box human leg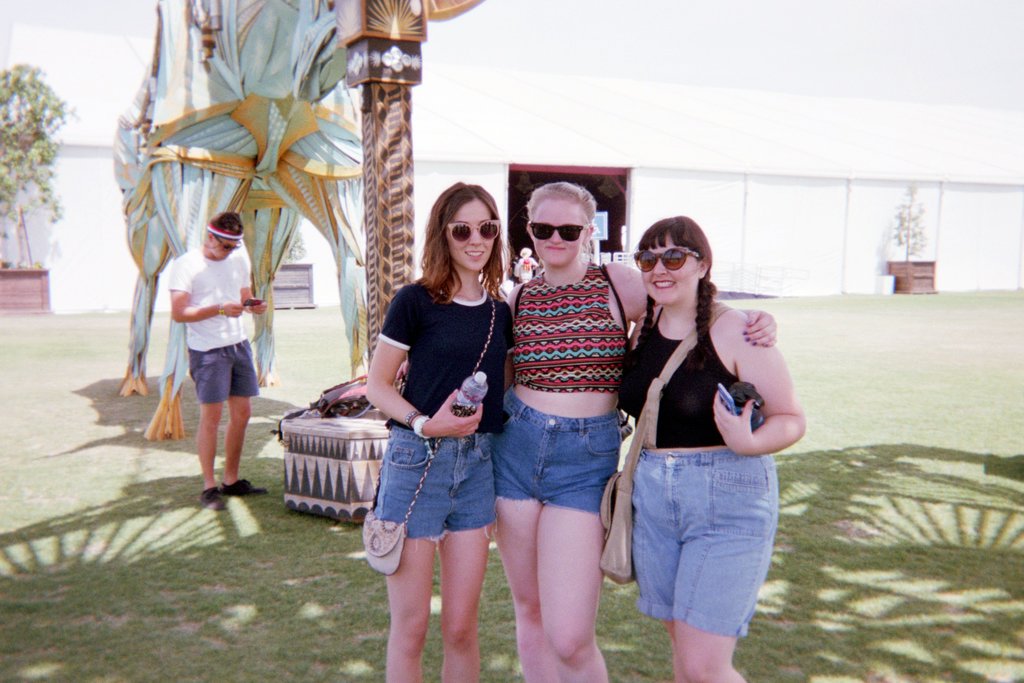
[191, 349, 234, 515]
